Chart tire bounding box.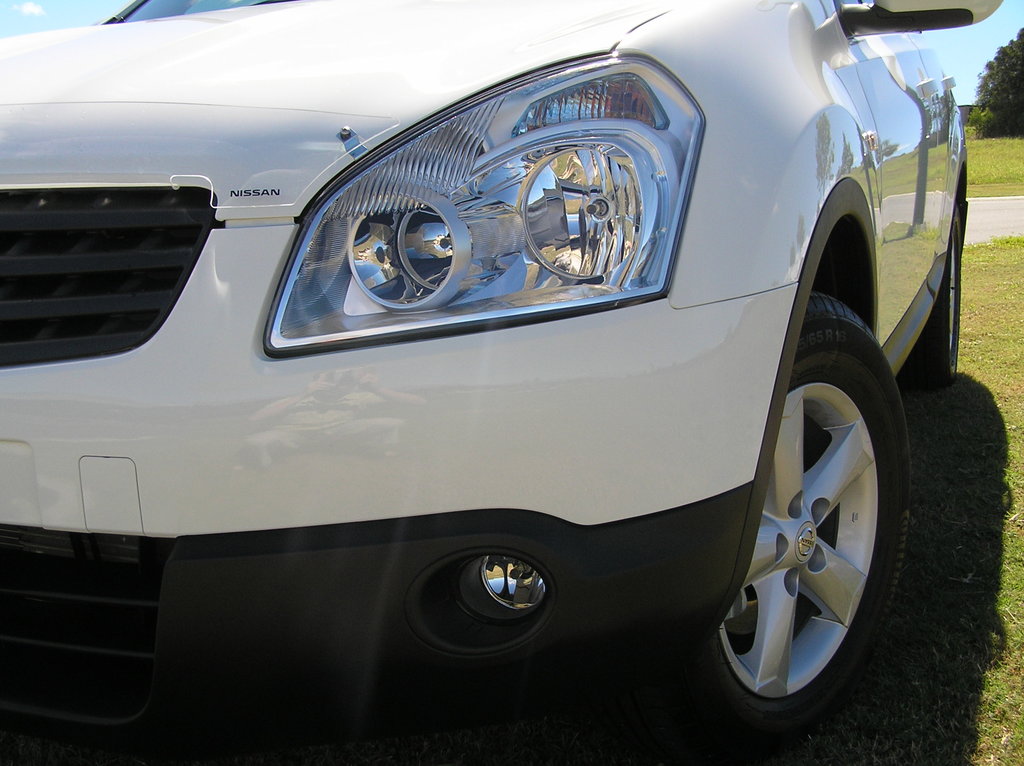
Charted: box(916, 196, 963, 379).
